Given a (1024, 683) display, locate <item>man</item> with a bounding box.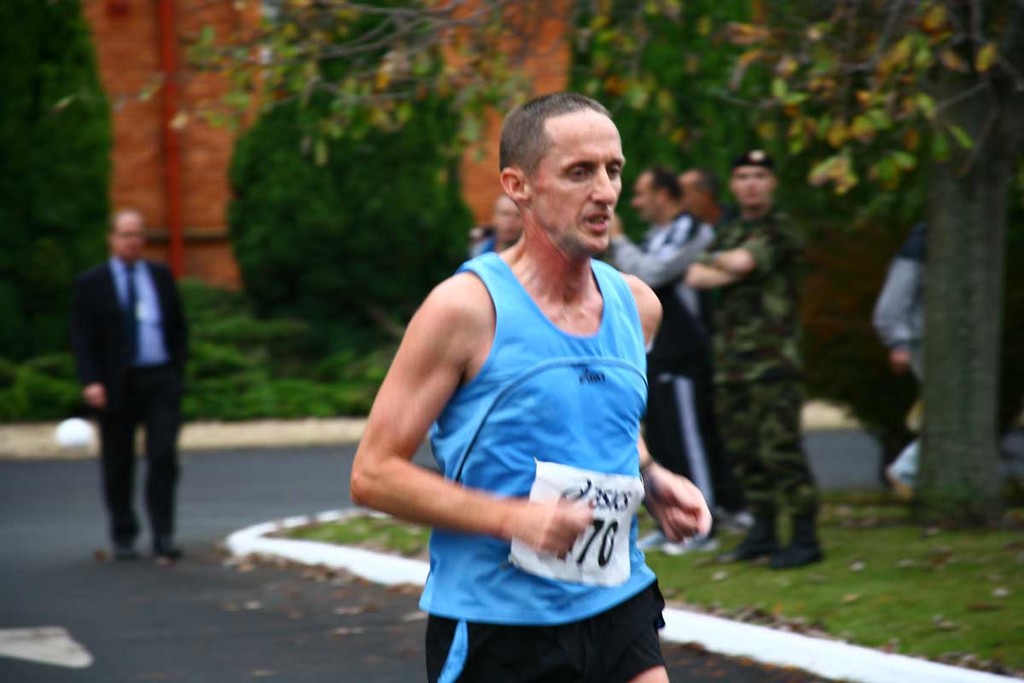
Located: (x1=684, y1=157, x2=811, y2=582).
